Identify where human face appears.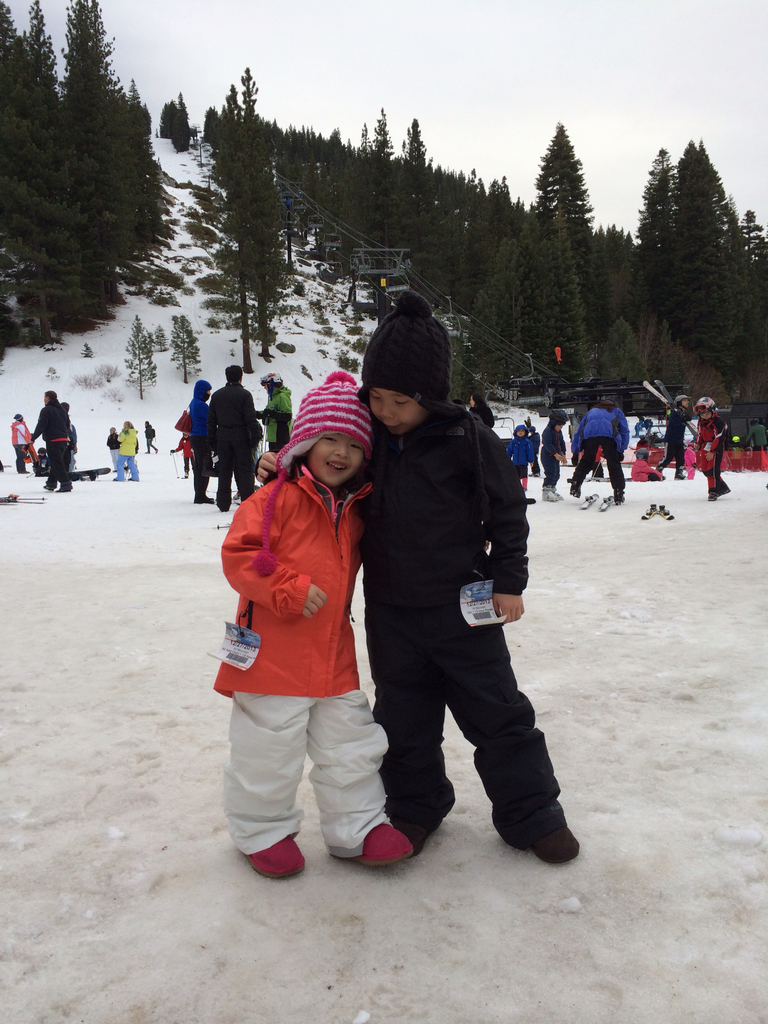
Appears at box=[303, 430, 367, 486].
